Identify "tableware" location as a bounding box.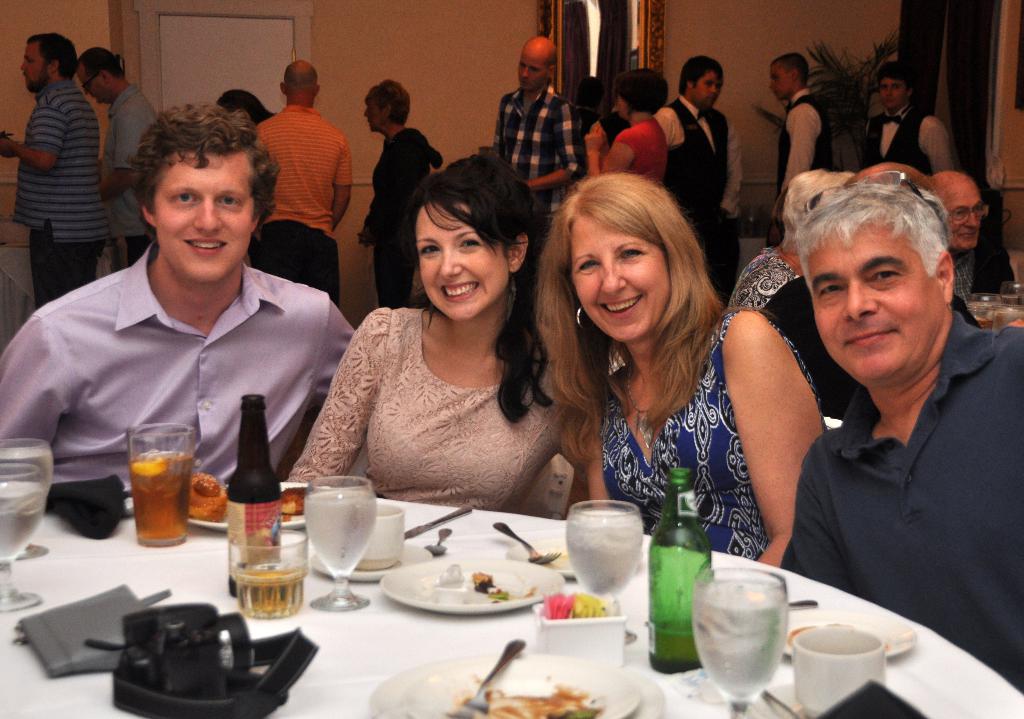
0 434 52 558.
